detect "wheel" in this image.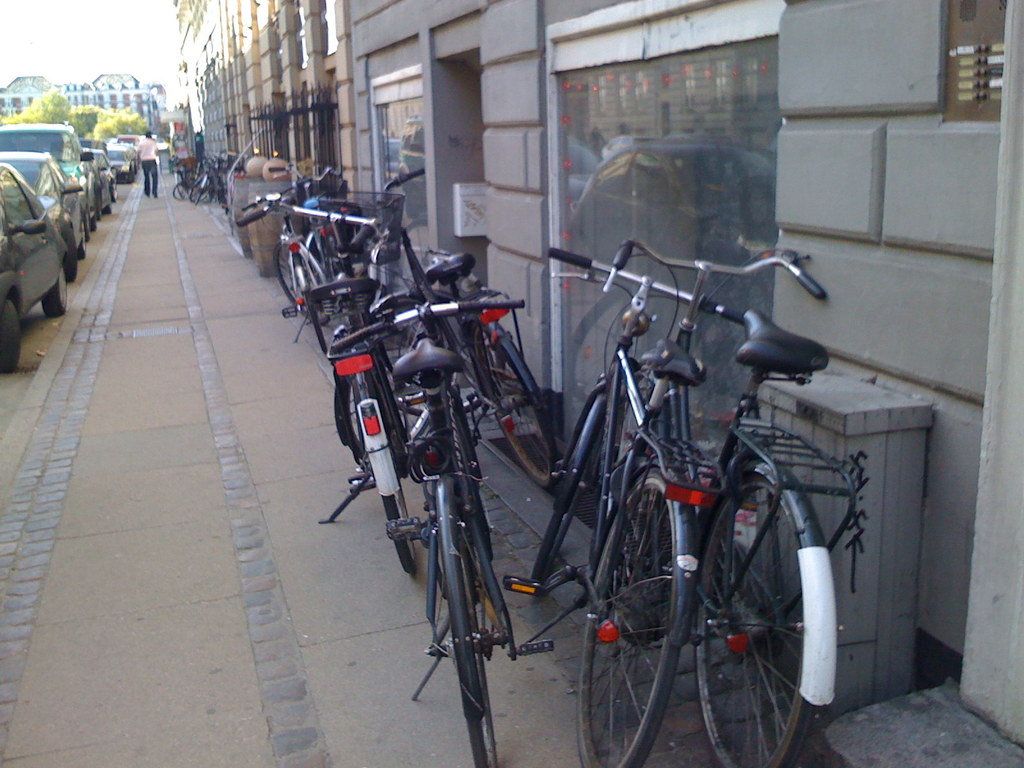
Detection: crop(86, 212, 95, 230).
